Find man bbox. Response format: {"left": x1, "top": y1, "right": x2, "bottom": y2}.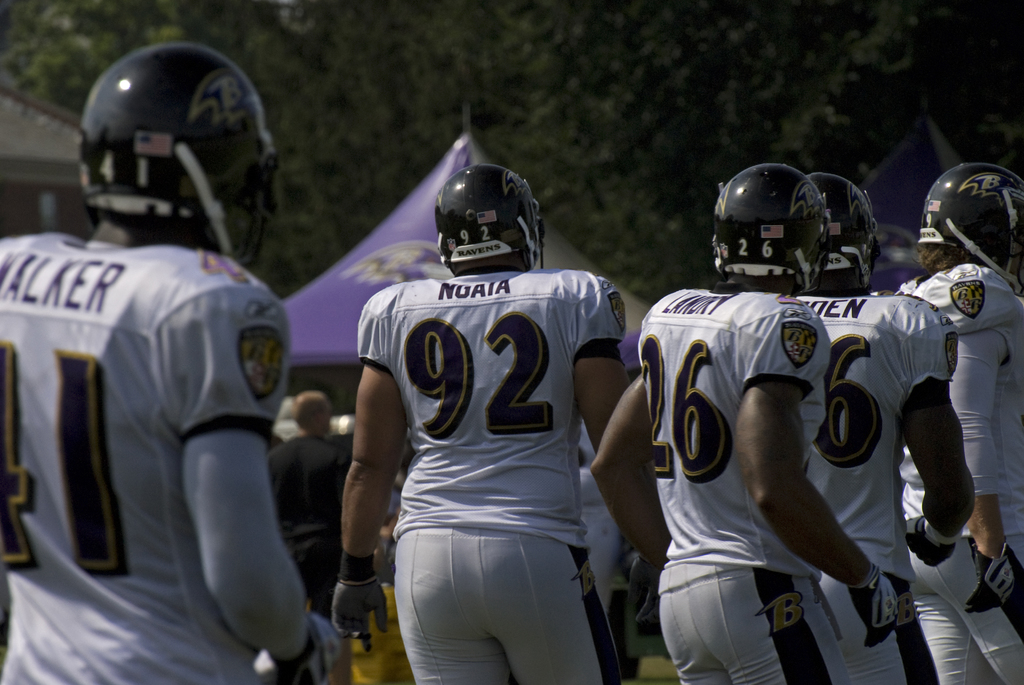
{"left": 794, "top": 169, "right": 975, "bottom": 684}.
